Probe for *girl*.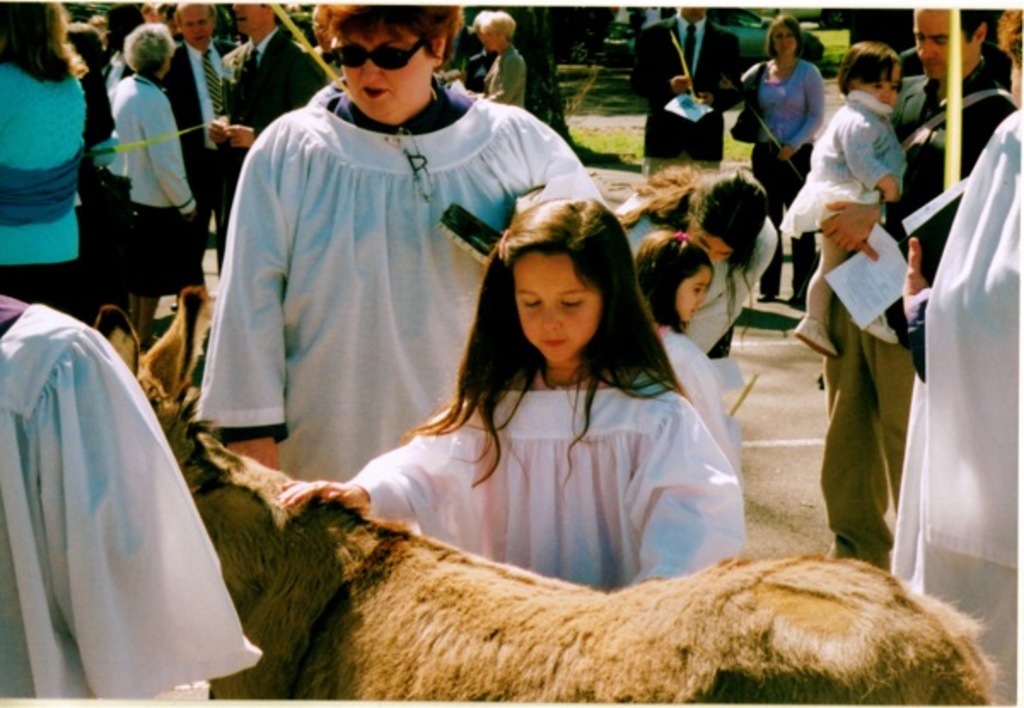
Probe result: box=[275, 194, 744, 590].
